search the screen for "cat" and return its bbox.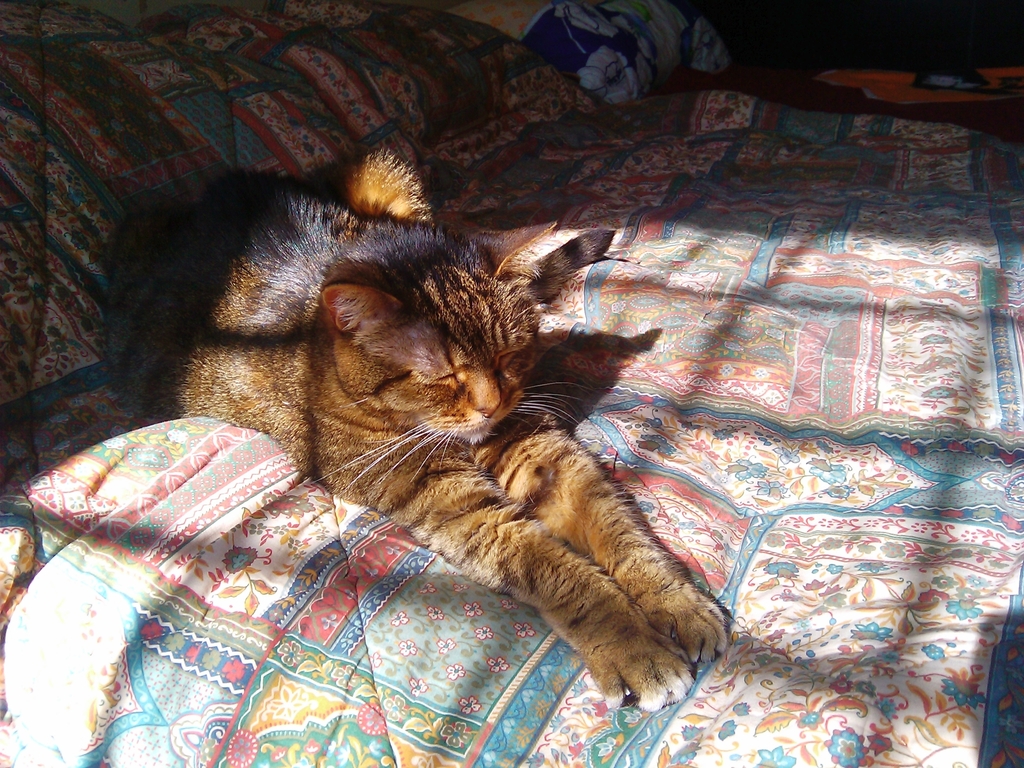
Found: l=99, t=134, r=729, b=714.
